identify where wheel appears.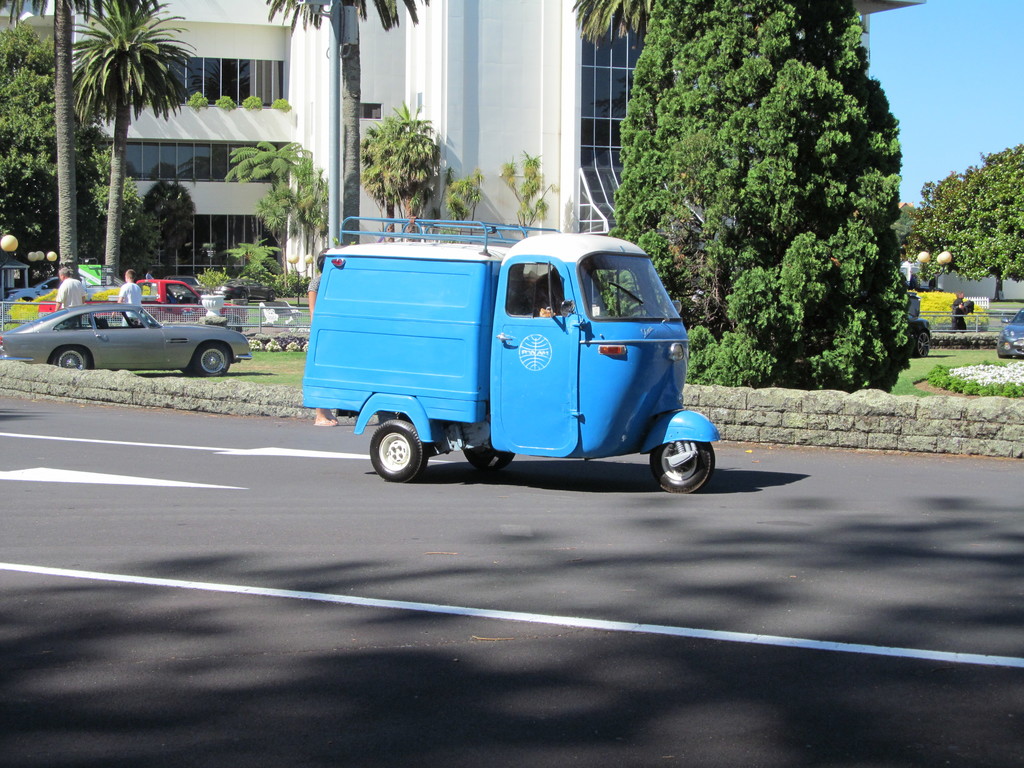
Appears at 647:422:716:501.
